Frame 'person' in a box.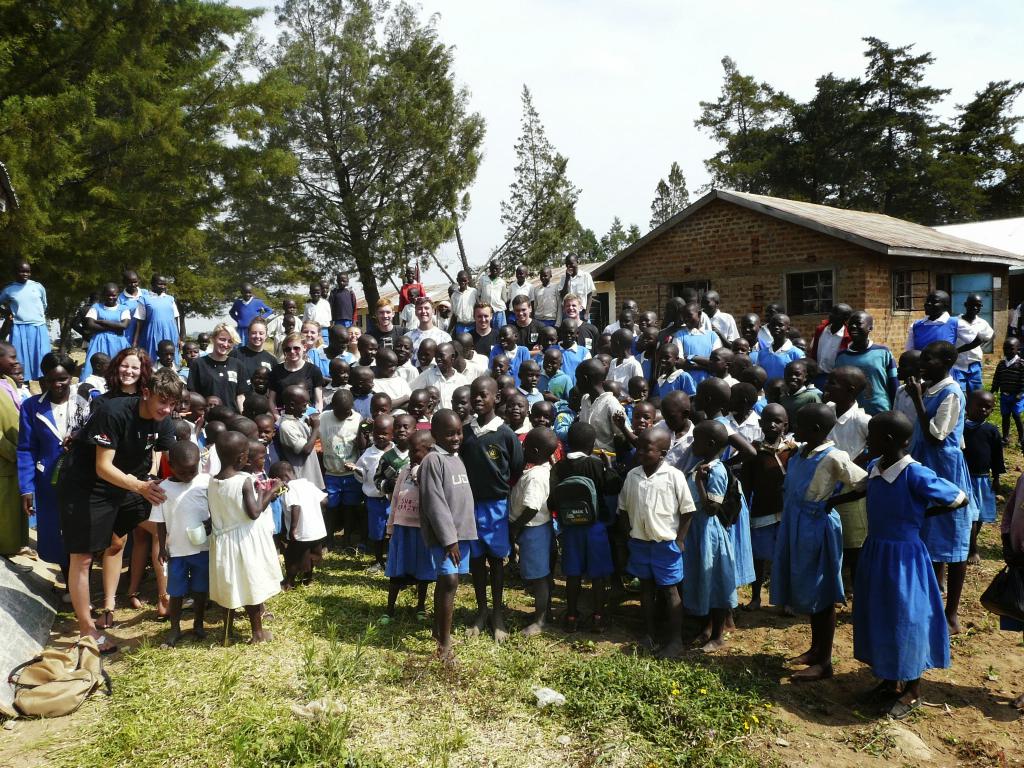
box(639, 339, 692, 413).
